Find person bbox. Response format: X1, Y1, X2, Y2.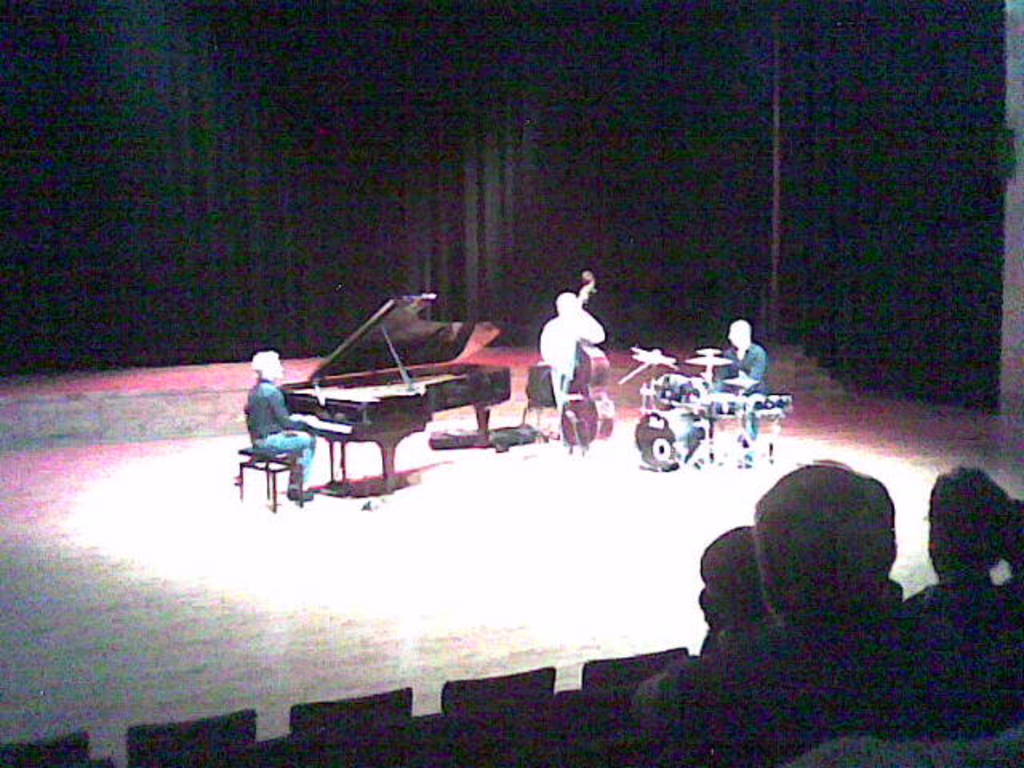
701, 323, 763, 466.
